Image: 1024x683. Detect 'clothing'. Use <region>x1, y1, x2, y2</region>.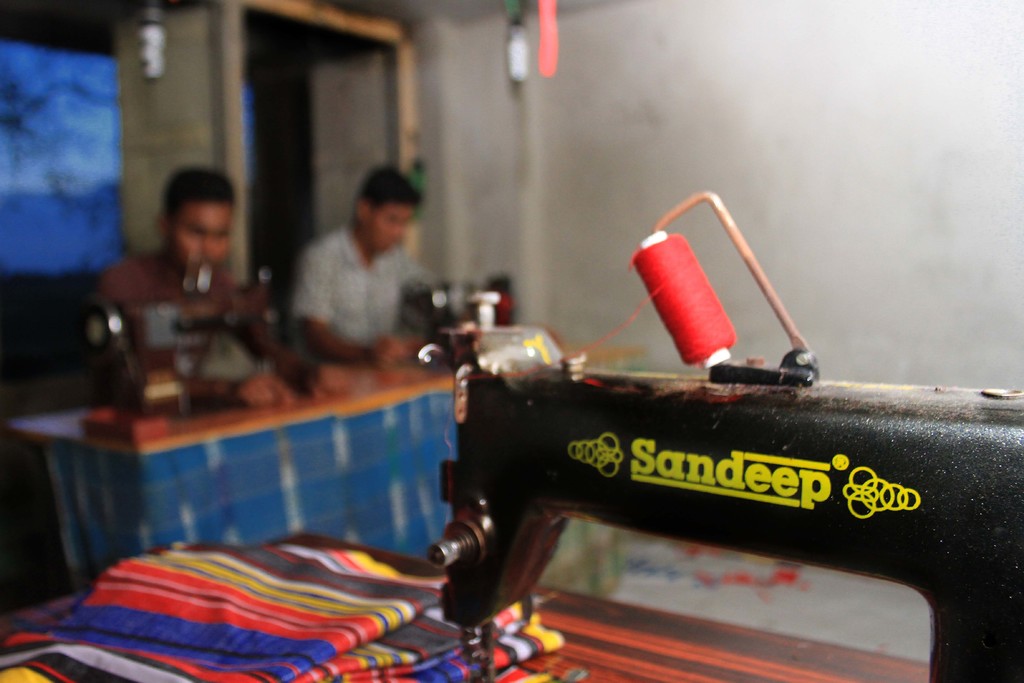
<region>82, 245, 249, 373</region>.
